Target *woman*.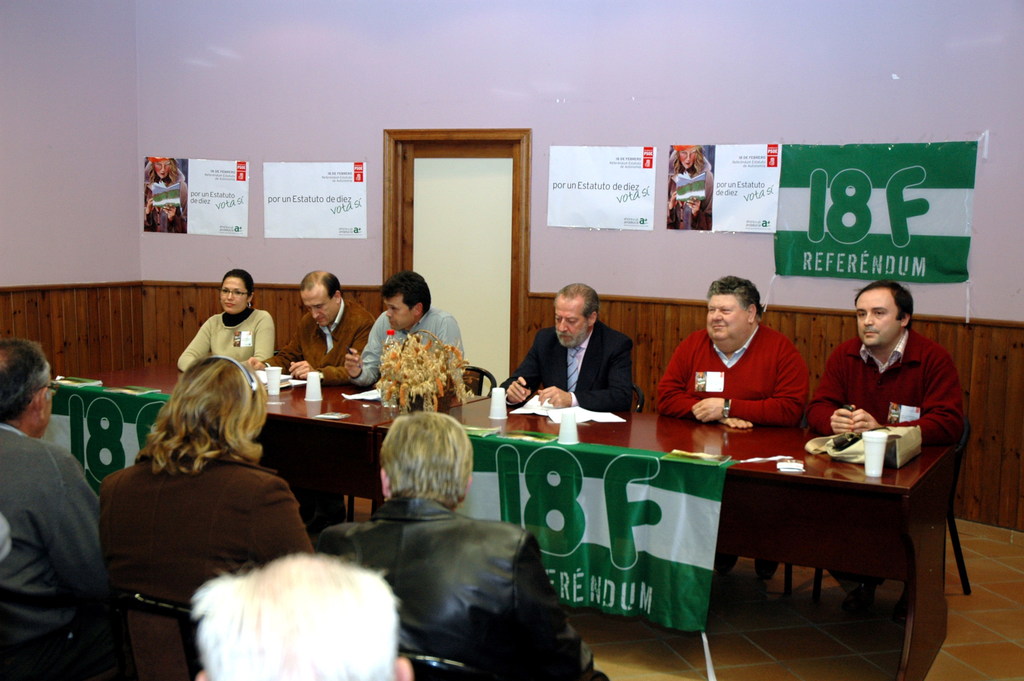
Target region: <region>145, 157, 188, 235</region>.
